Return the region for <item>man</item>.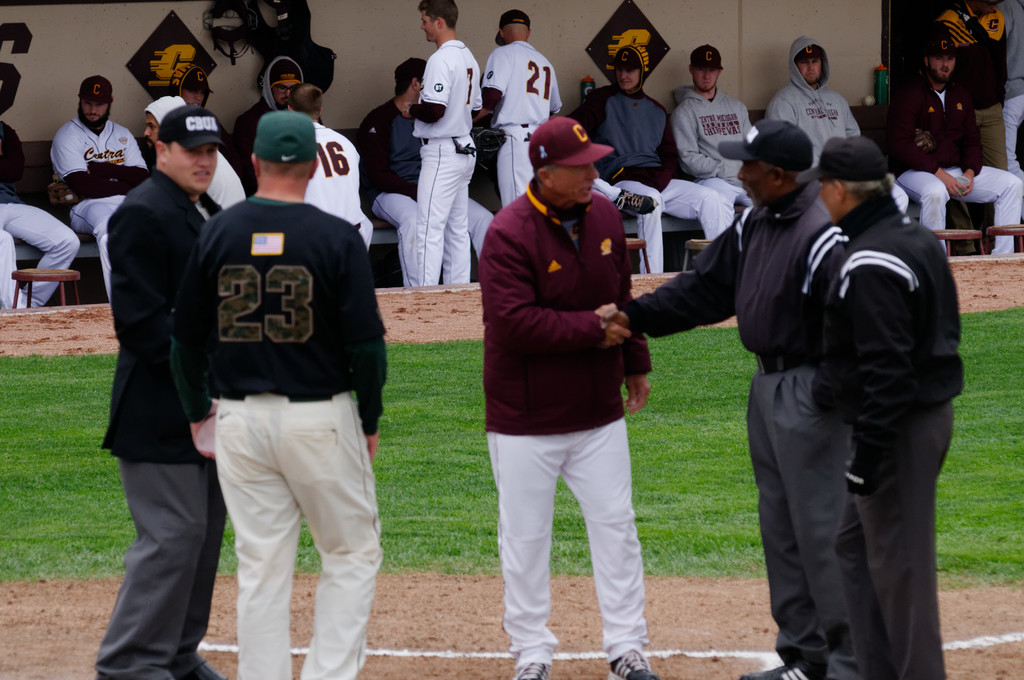
Rect(395, 0, 484, 287).
